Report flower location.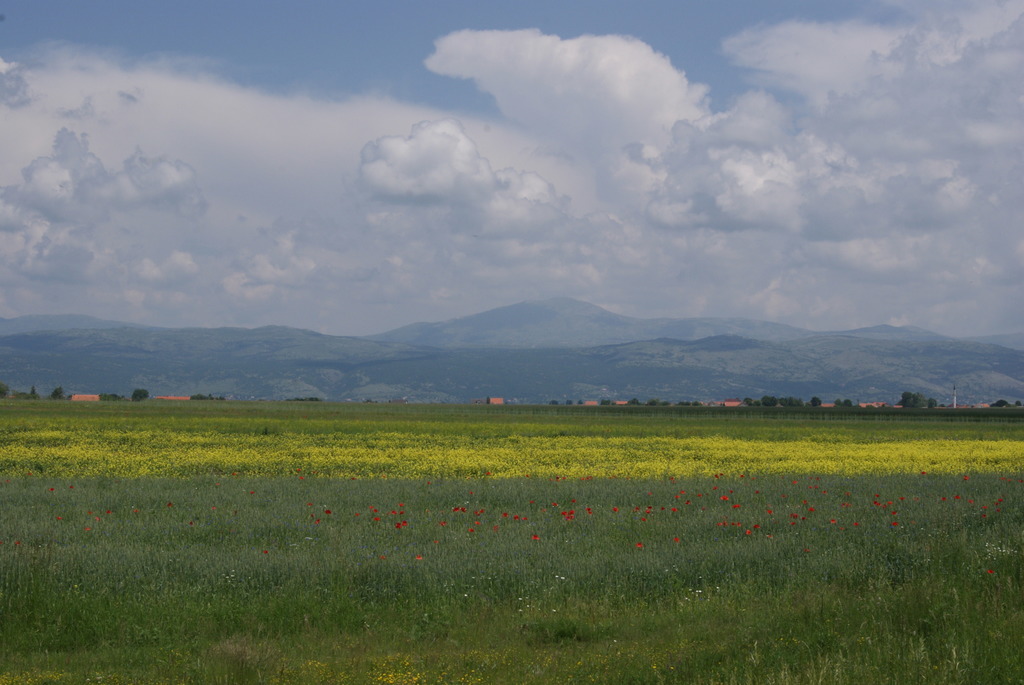
Report: [left=673, top=535, right=681, bottom=543].
